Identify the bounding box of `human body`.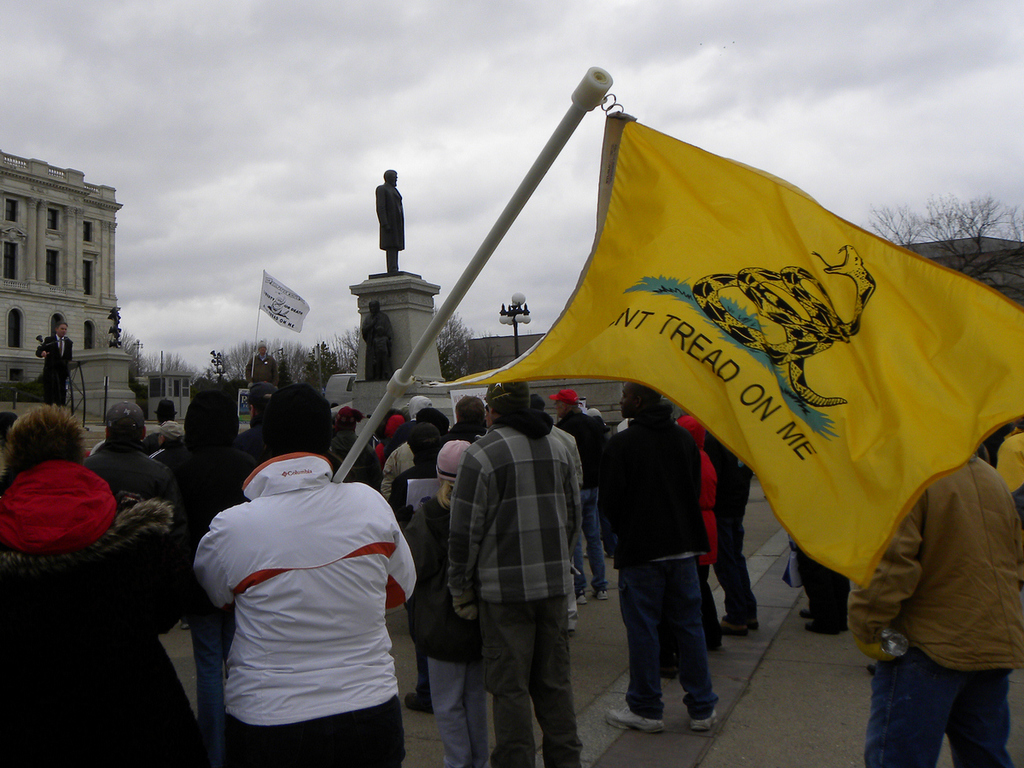
box=[375, 401, 447, 496].
